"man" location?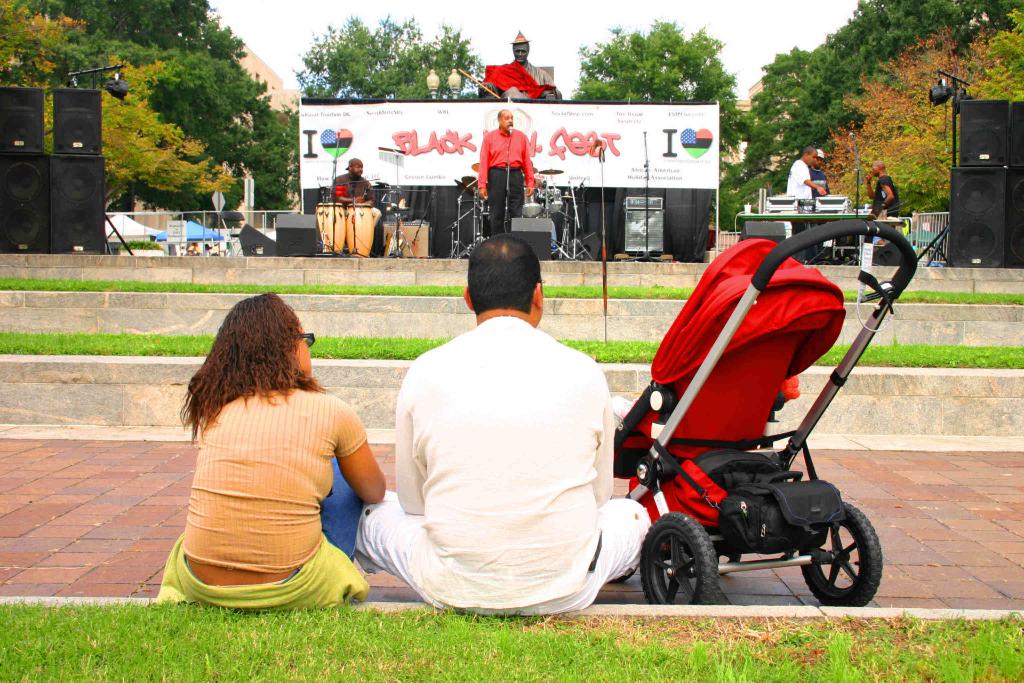
rect(499, 28, 561, 99)
